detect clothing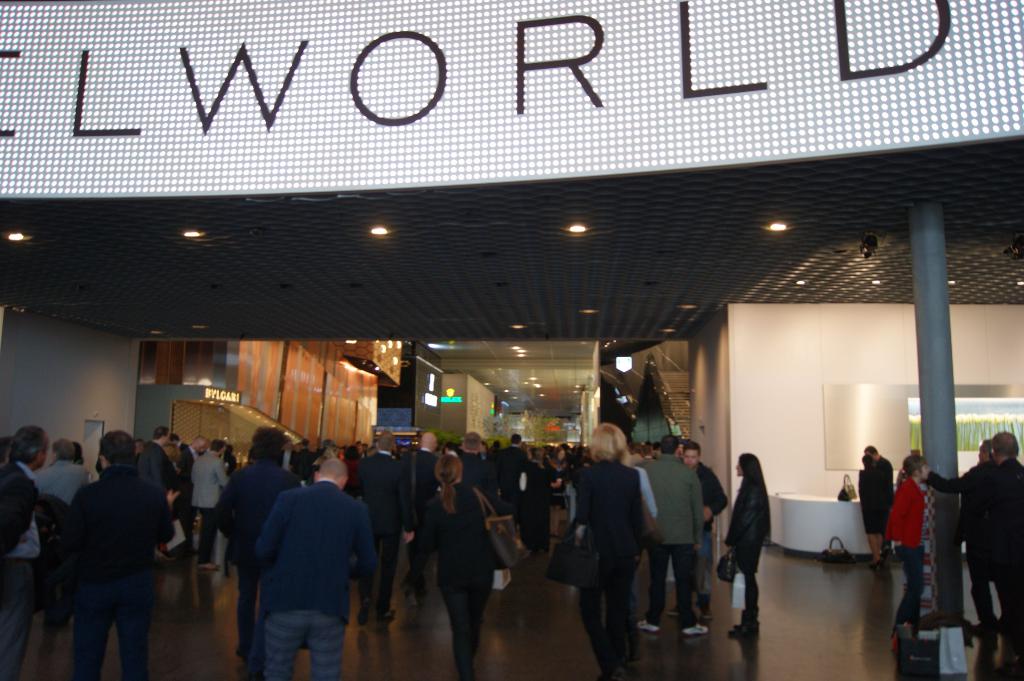
x1=645, y1=447, x2=698, y2=541
